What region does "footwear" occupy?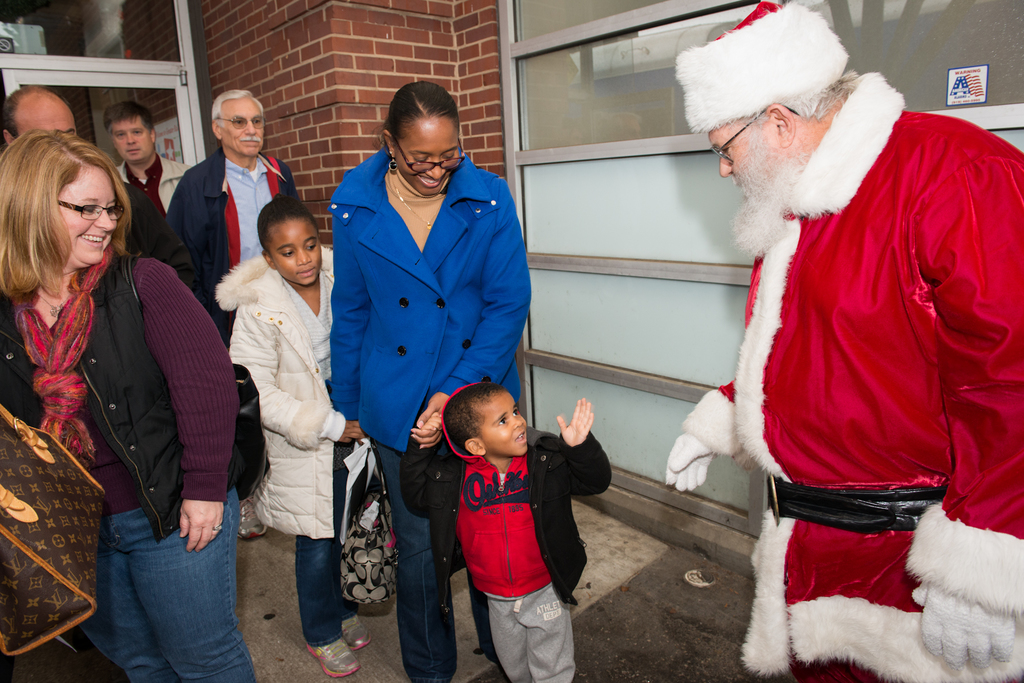
pyautogui.locateOnScreen(239, 497, 276, 537).
